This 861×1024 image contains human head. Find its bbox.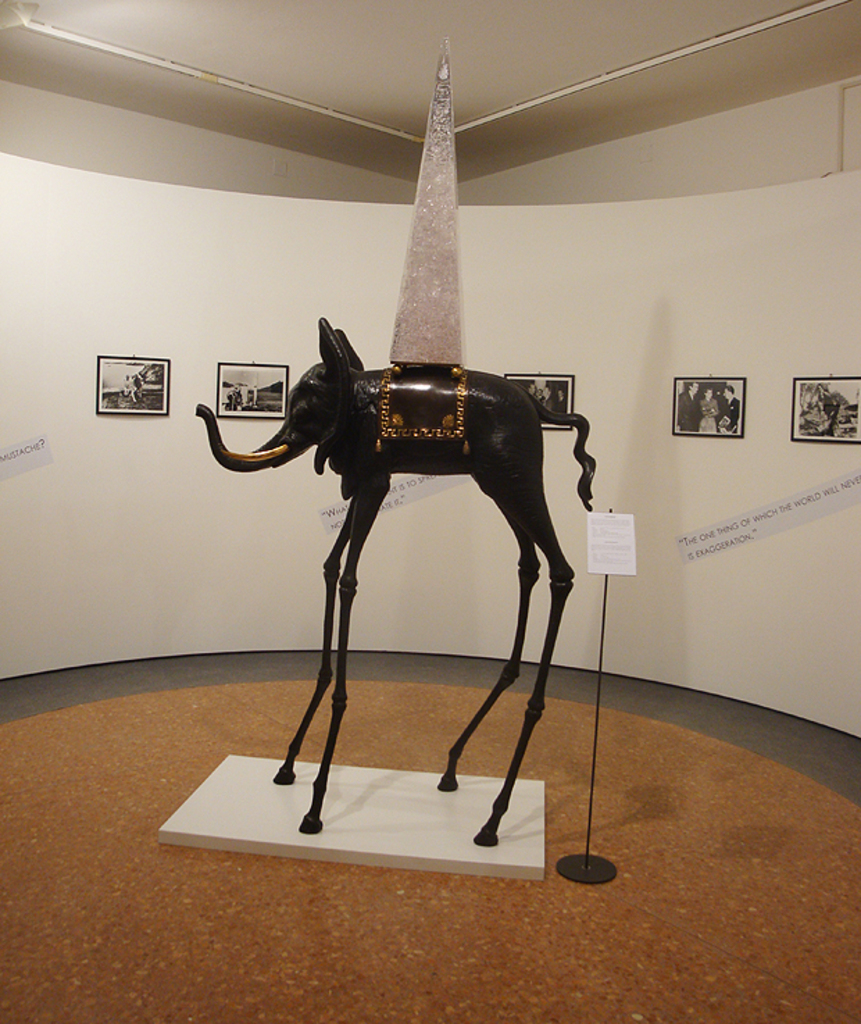
pyautogui.locateOnScreen(686, 378, 700, 399).
